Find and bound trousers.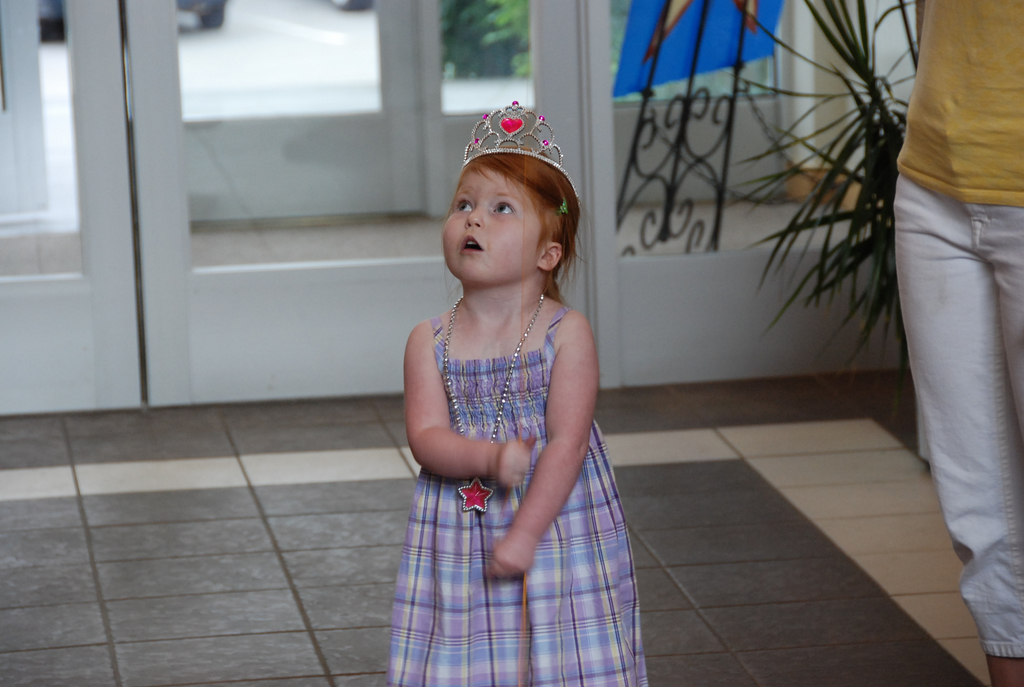
Bound: l=834, t=120, r=1023, b=642.
